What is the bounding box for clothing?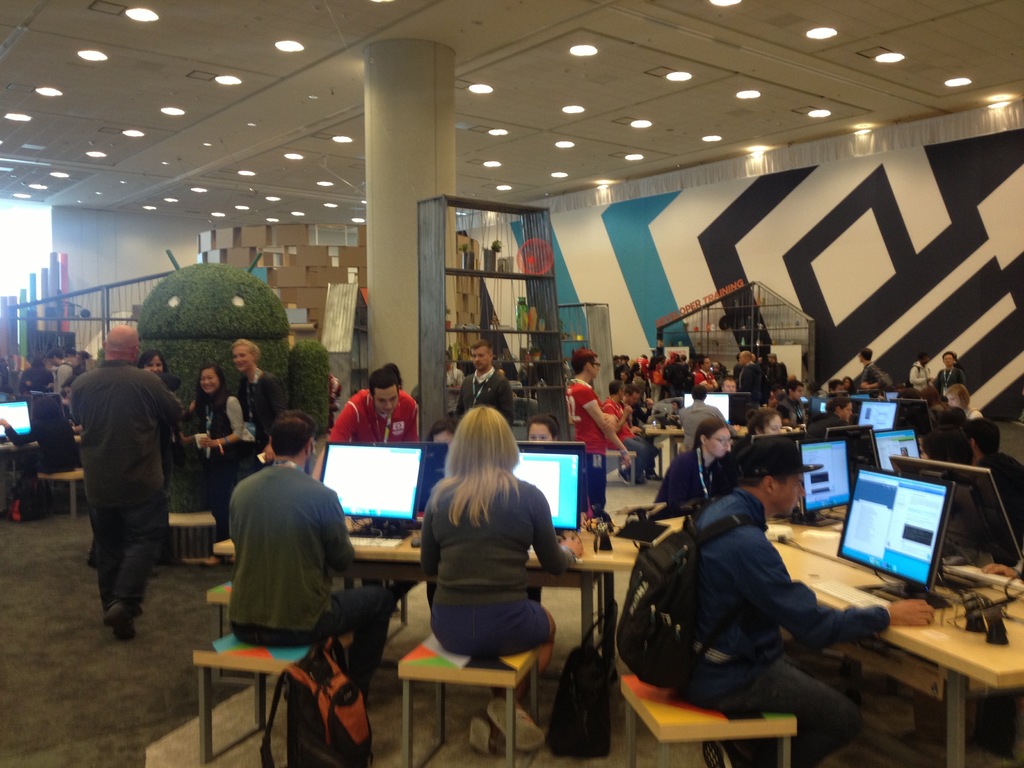
{"x1": 410, "y1": 461, "x2": 573, "y2": 686}.
